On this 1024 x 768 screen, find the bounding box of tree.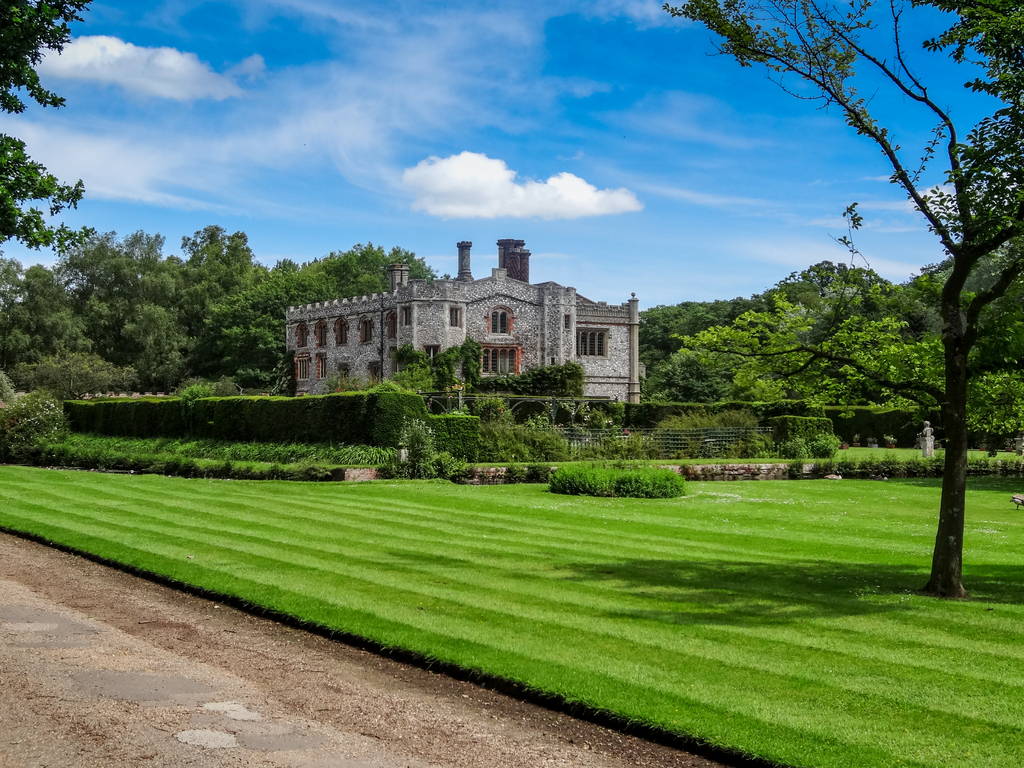
Bounding box: {"x1": 0, "y1": 396, "x2": 59, "y2": 446}.
